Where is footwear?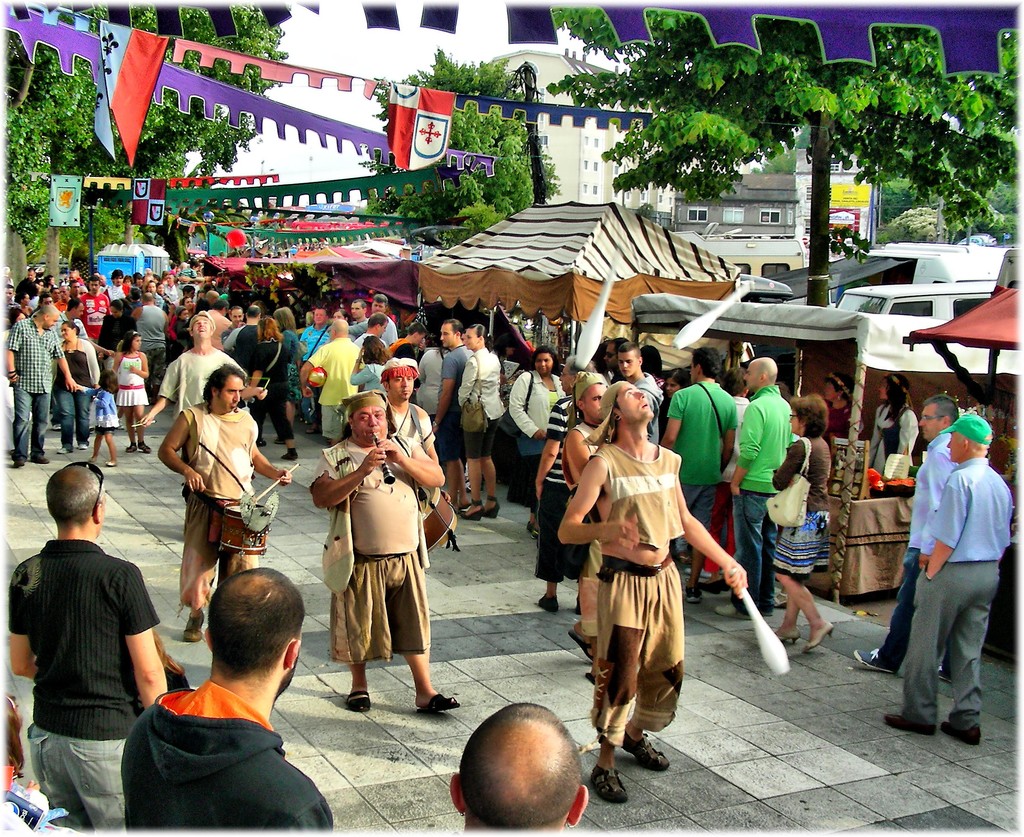
box(802, 621, 831, 654).
